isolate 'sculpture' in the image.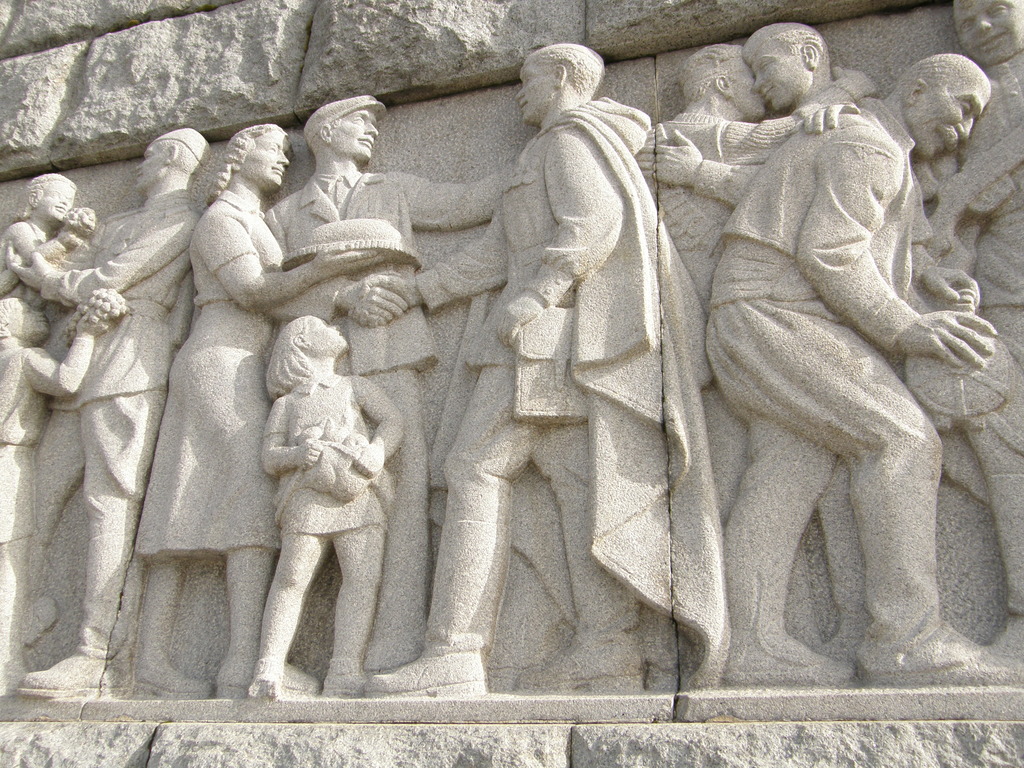
Isolated region: l=126, t=122, r=314, b=700.
